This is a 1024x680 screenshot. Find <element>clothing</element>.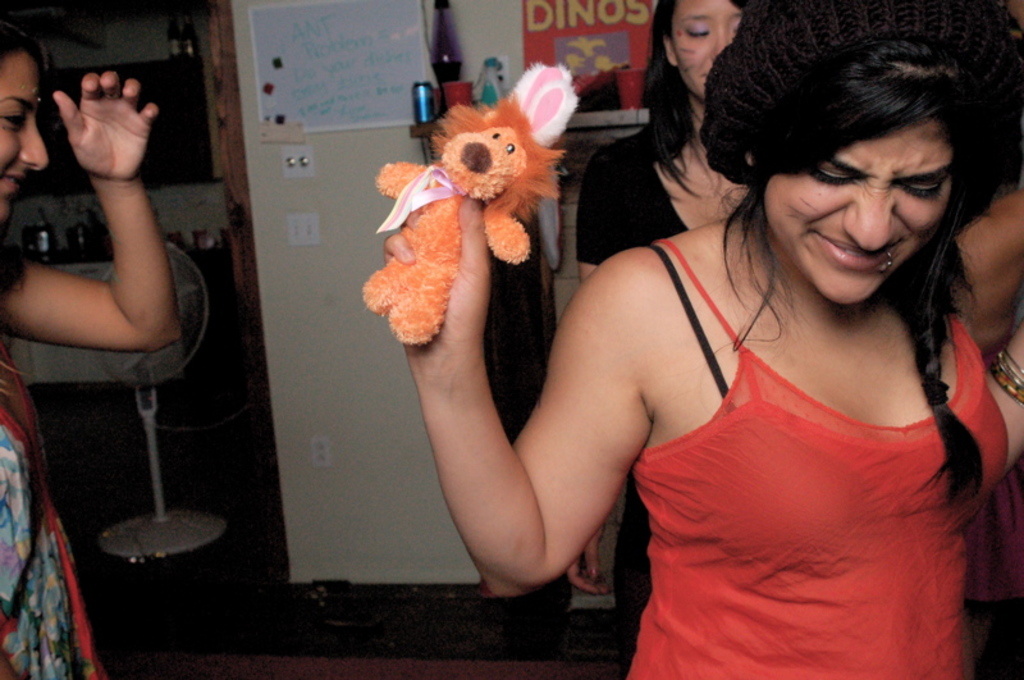
Bounding box: bbox=(595, 260, 996, 663).
